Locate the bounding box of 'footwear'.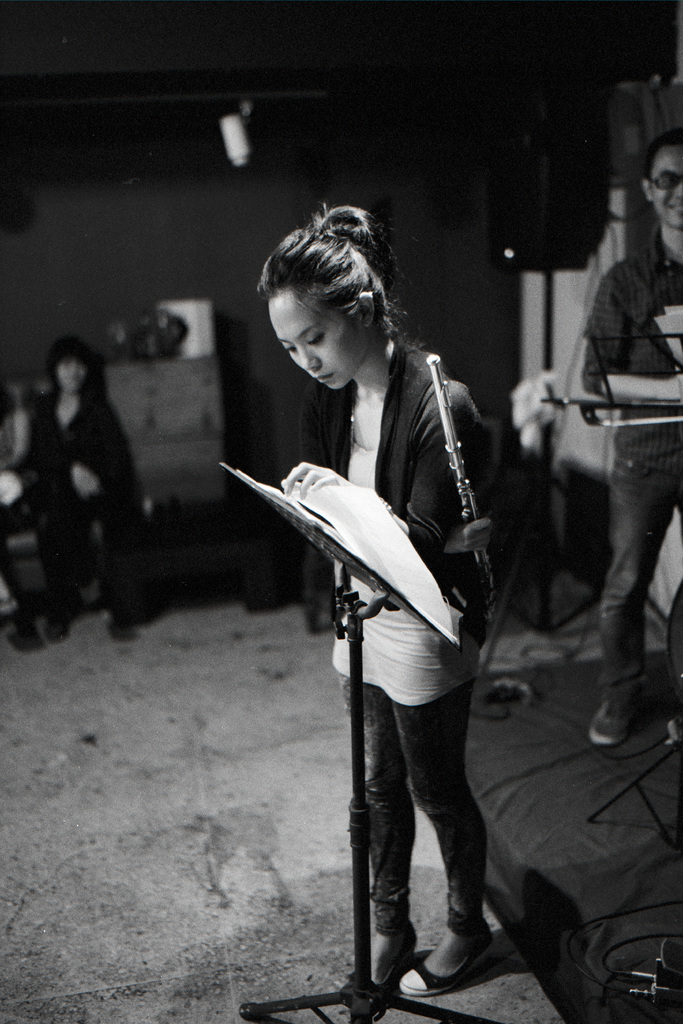
Bounding box: 0 606 38 657.
